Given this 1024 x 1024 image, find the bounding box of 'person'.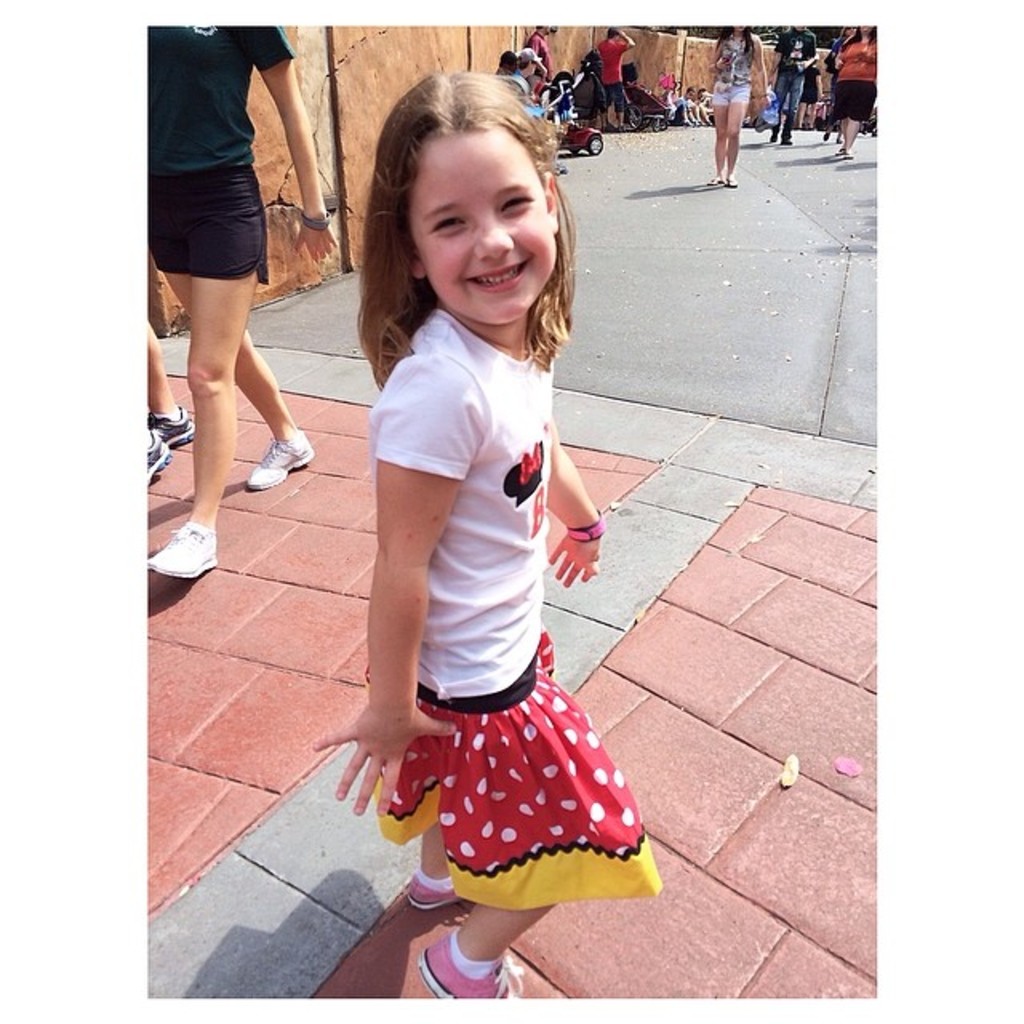
locate(701, 22, 763, 182).
